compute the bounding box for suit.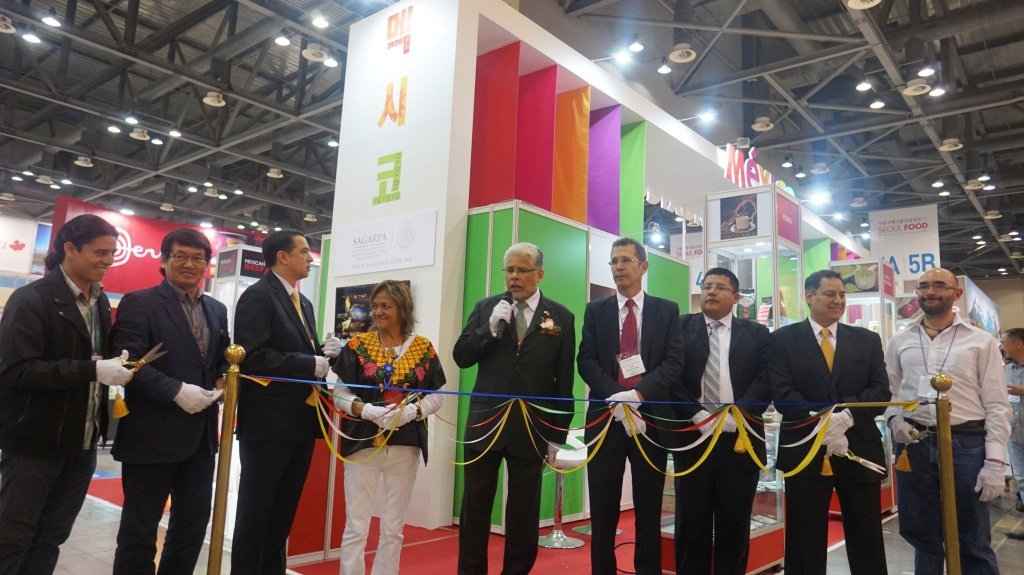
bbox=(672, 311, 769, 574).
